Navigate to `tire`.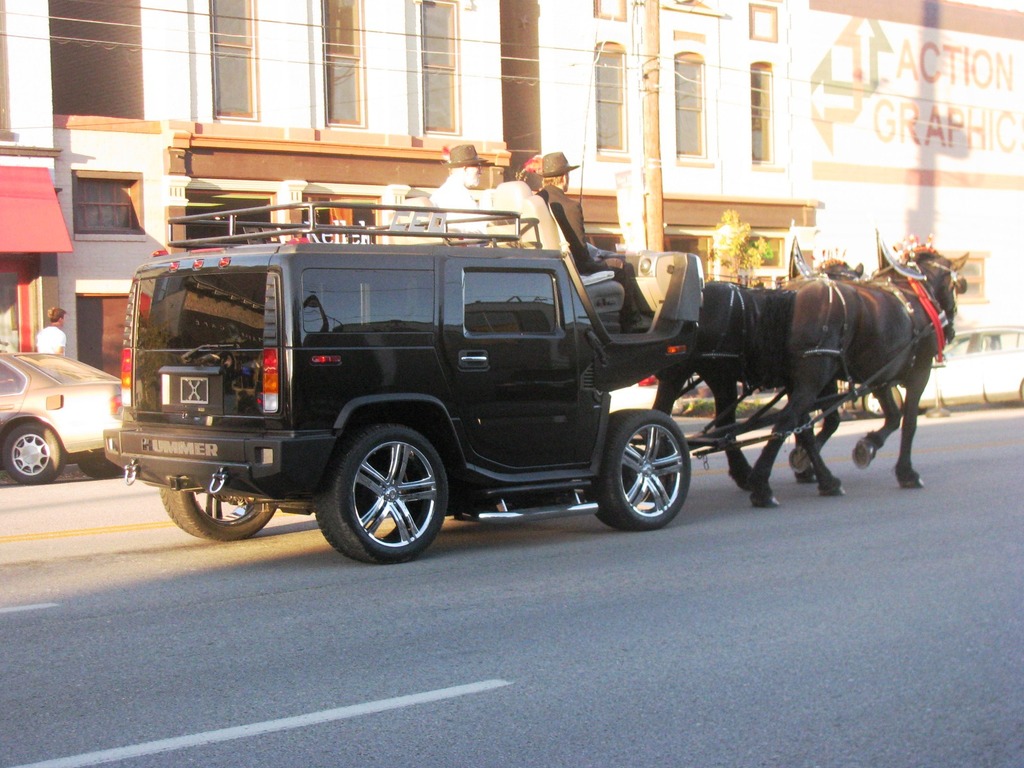
Navigation target: l=75, t=455, r=123, b=479.
